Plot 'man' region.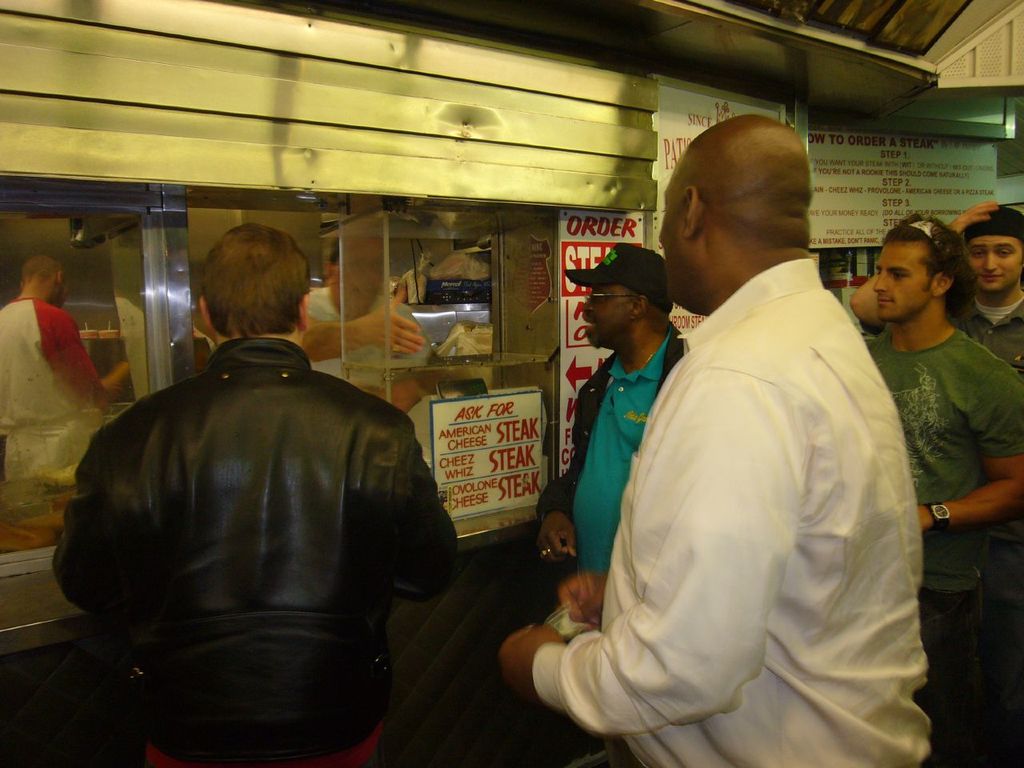
Plotted at [536,113,931,766].
